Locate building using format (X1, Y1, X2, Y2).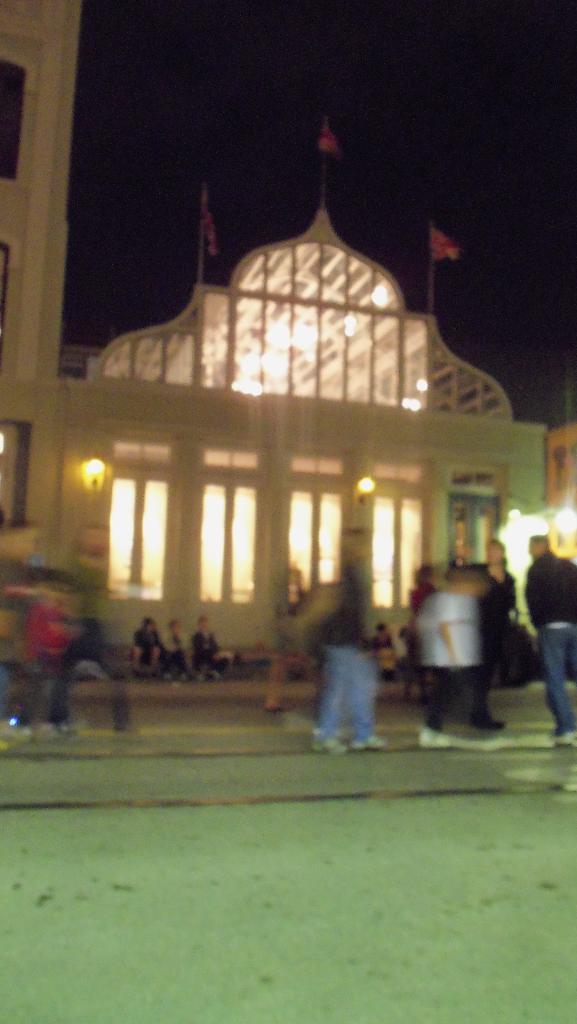
(8, 0, 576, 669).
